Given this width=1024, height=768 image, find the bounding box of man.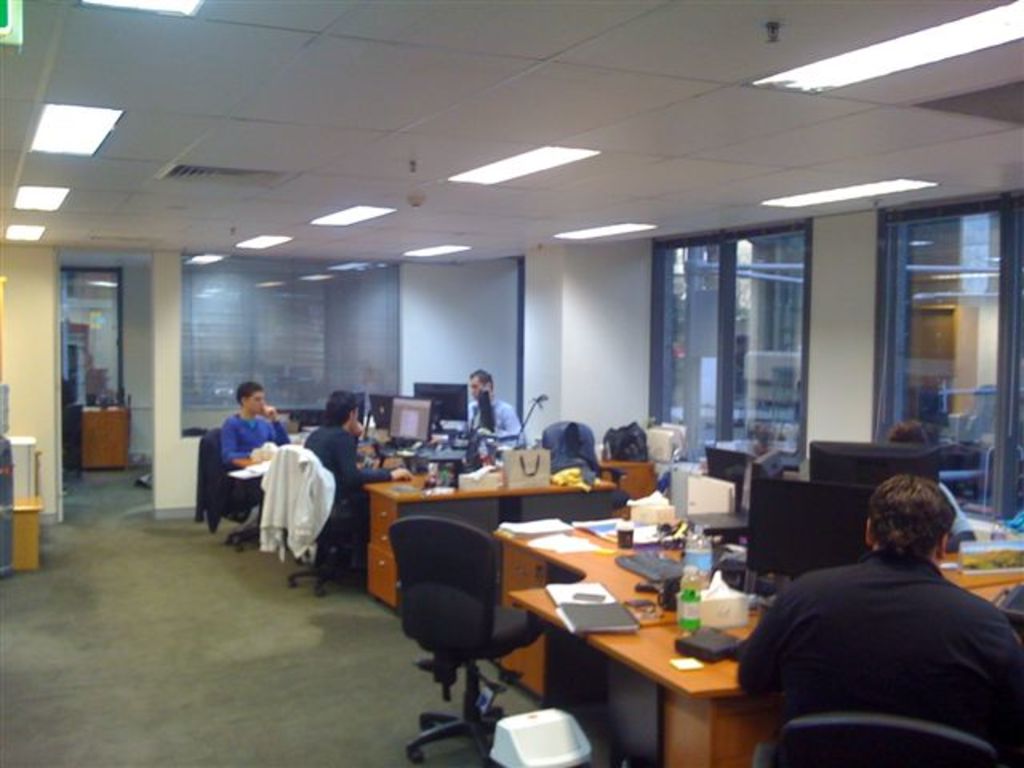
304, 386, 413, 566.
